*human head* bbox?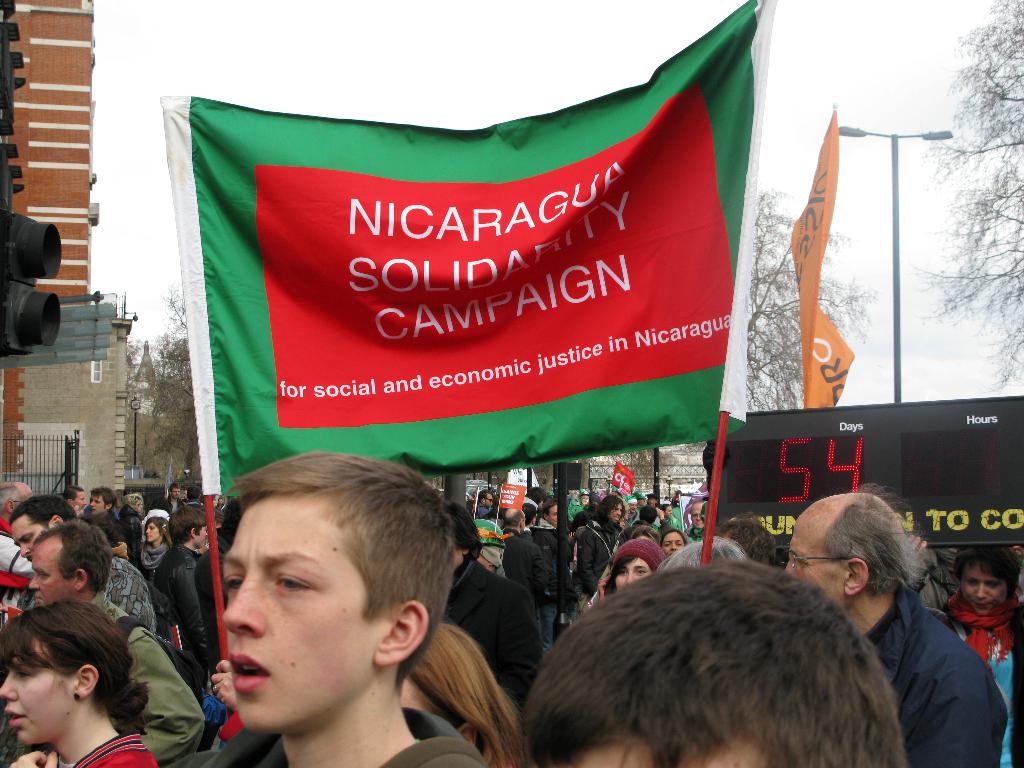
[794,505,935,642]
